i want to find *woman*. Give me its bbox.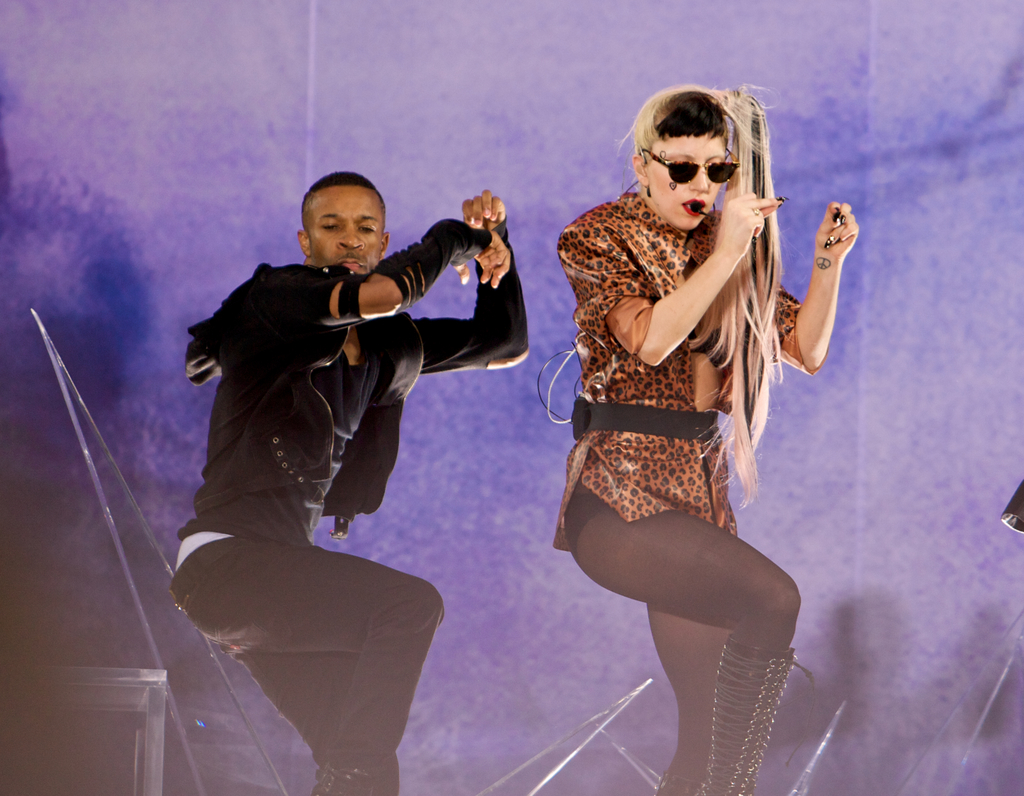
locate(540, 70, 841, 657).
